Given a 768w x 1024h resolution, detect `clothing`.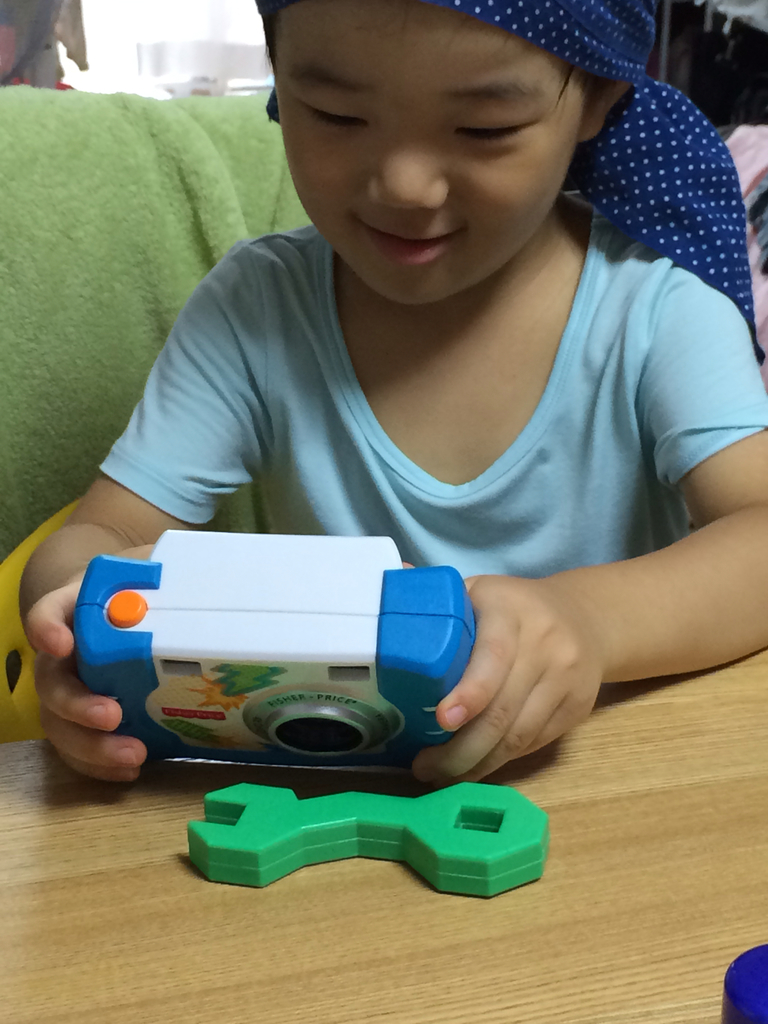
locate(108, 219, 750, 675).
